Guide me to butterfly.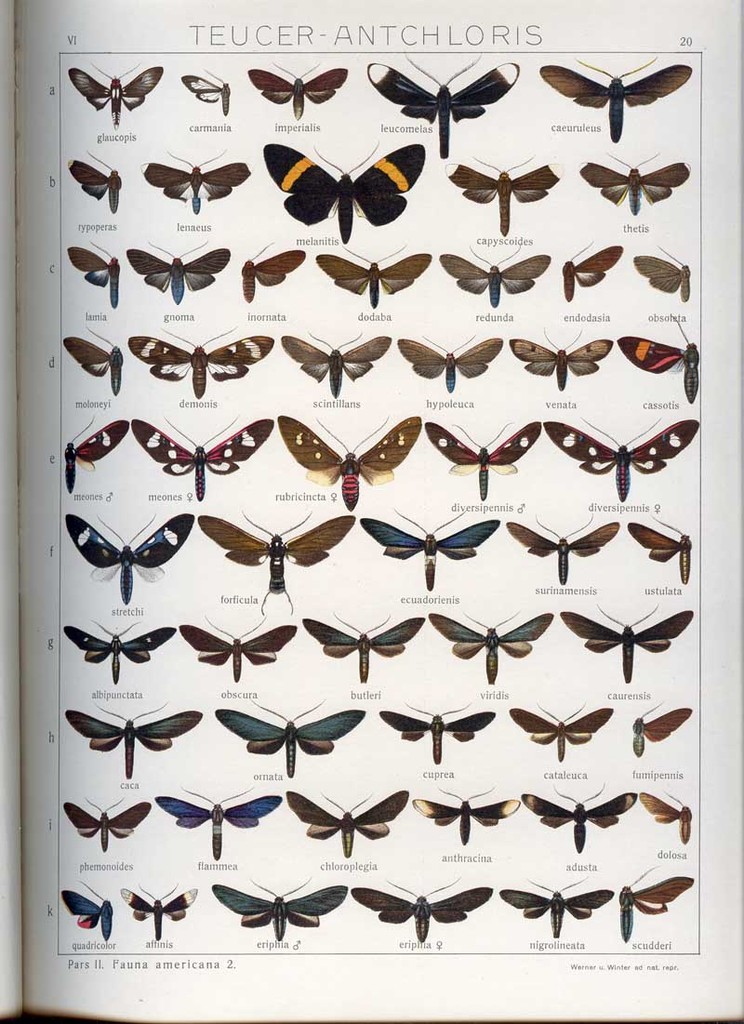
Guidance: [left=397, top=332, right=501, bottom=395].
